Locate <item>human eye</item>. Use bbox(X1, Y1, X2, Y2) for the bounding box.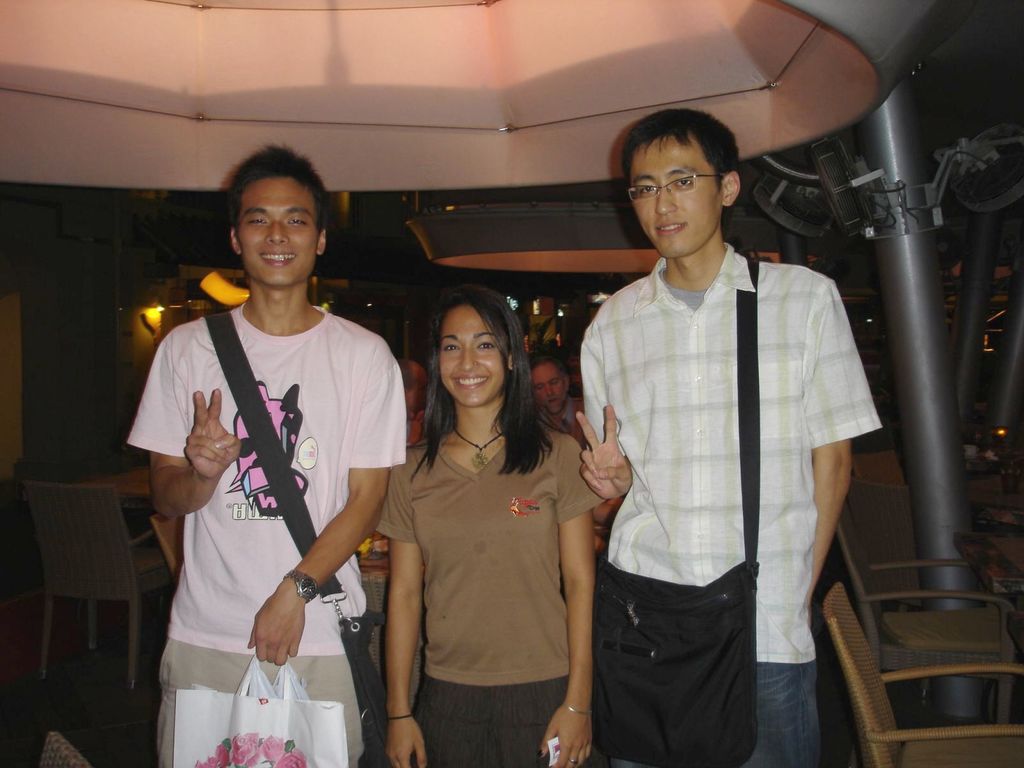
bbox(442, 344, 463, 355).
